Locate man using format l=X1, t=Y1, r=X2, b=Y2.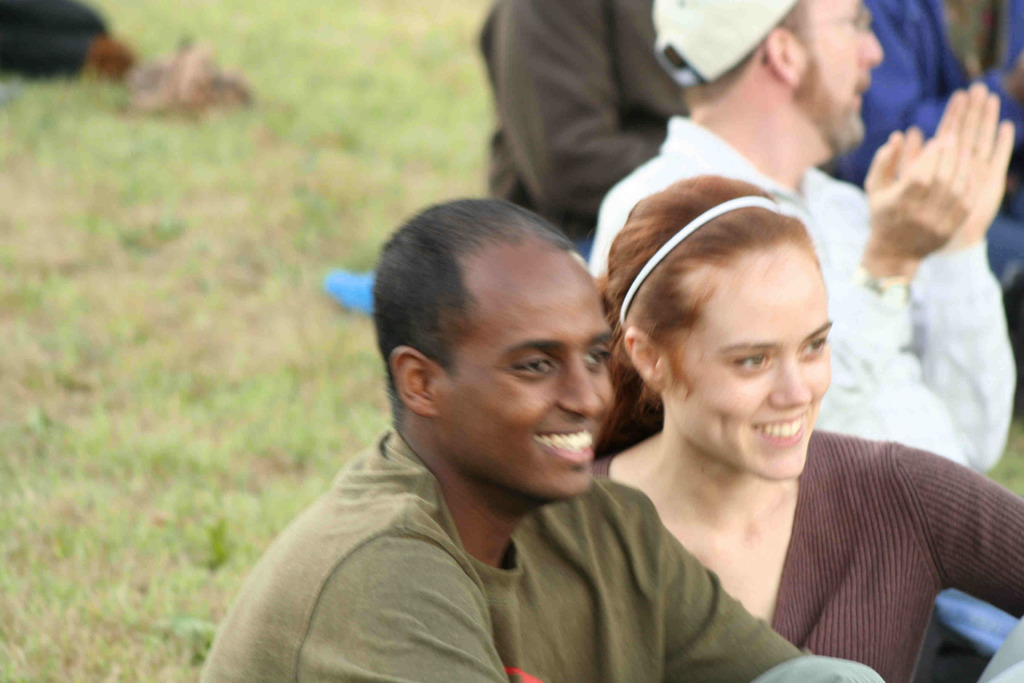
l=205, t=181, r=786, b=675.
